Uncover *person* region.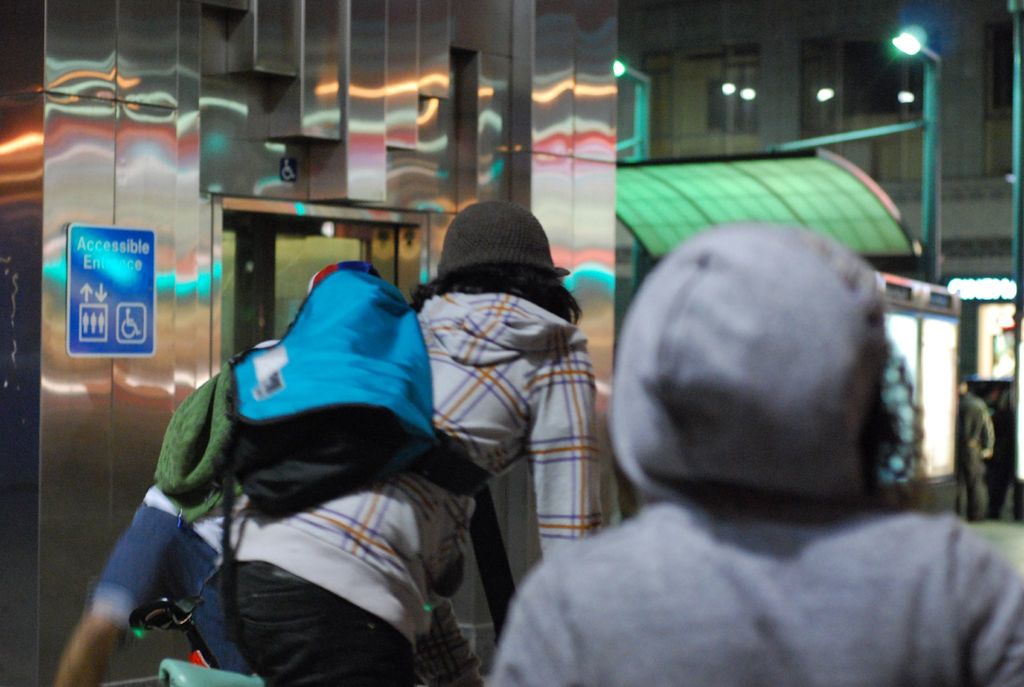
Uncovered: detection(224, 198, 602, 686).
